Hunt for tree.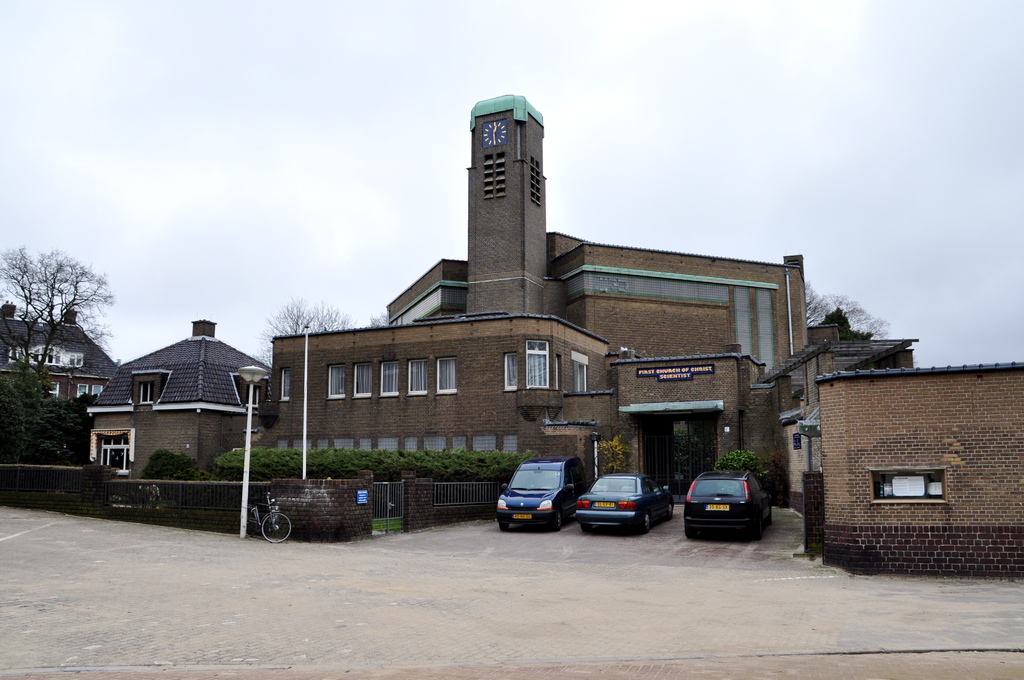
Hunted down at Rect(0, 371, 96, 469).
